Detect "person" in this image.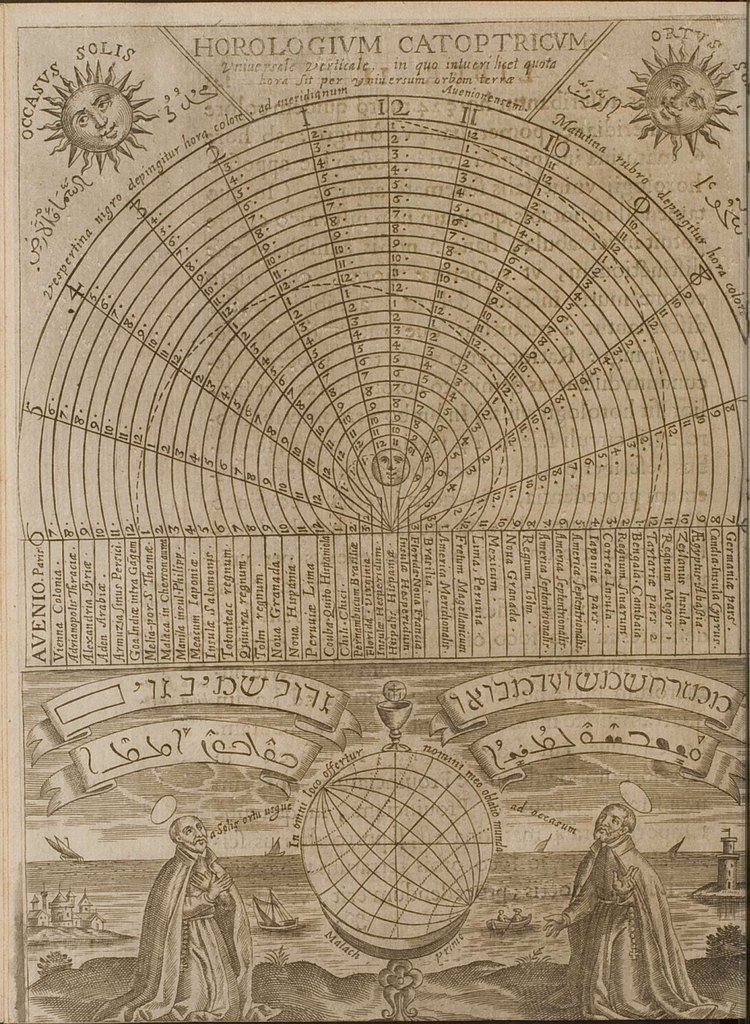
Detection: bbox(111, 812, 269, 1023).
